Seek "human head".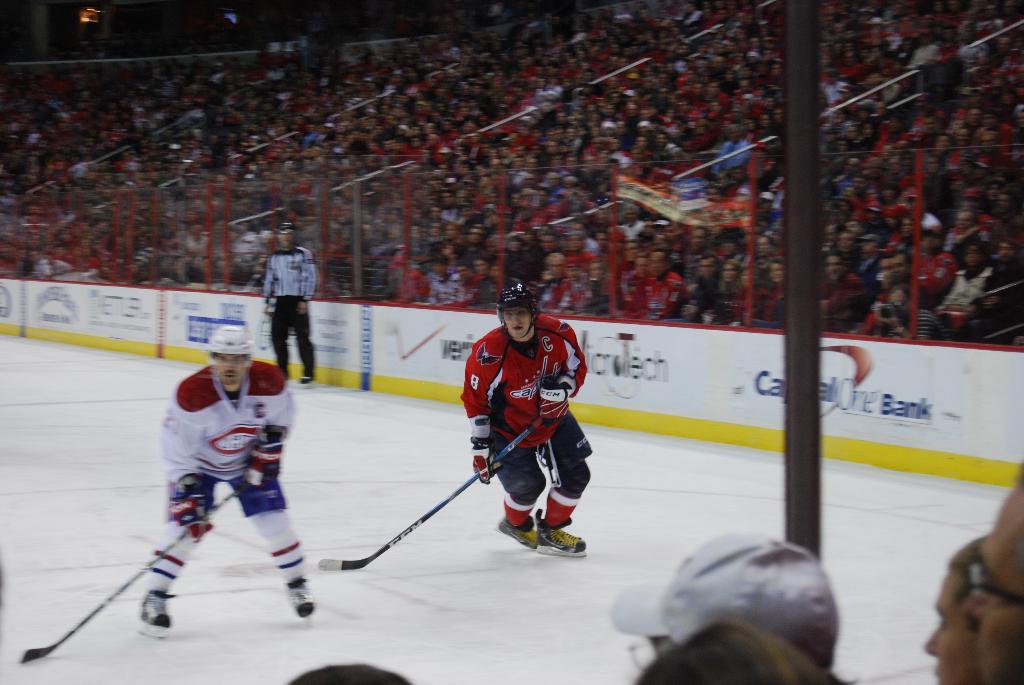
locate(203, 326, 252, 386).
